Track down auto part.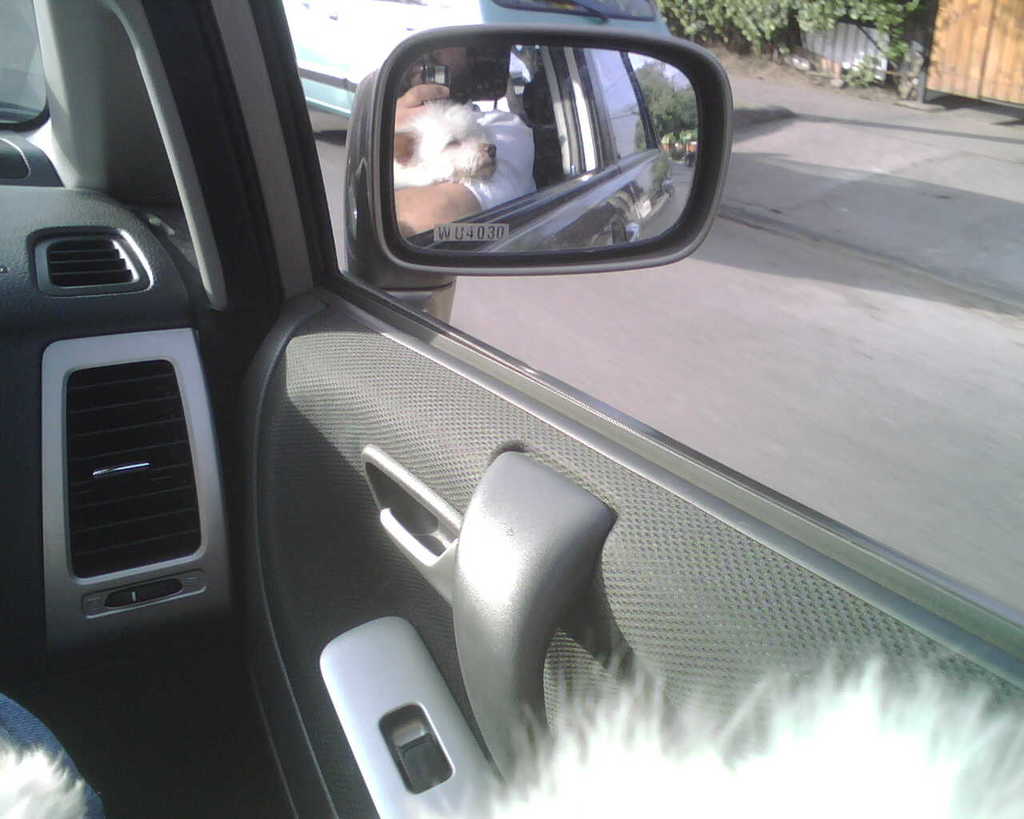
Tracked to [x1=407, y1=25, x2=746, y2=277].
